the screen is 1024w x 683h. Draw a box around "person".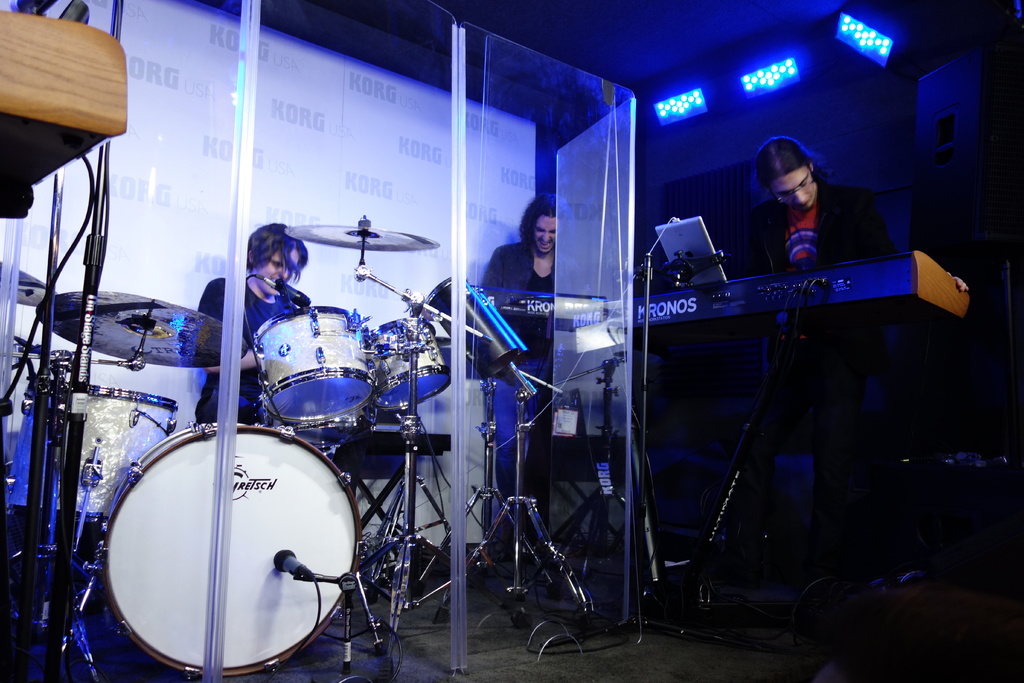
crop(193, 219, 321, 432).
